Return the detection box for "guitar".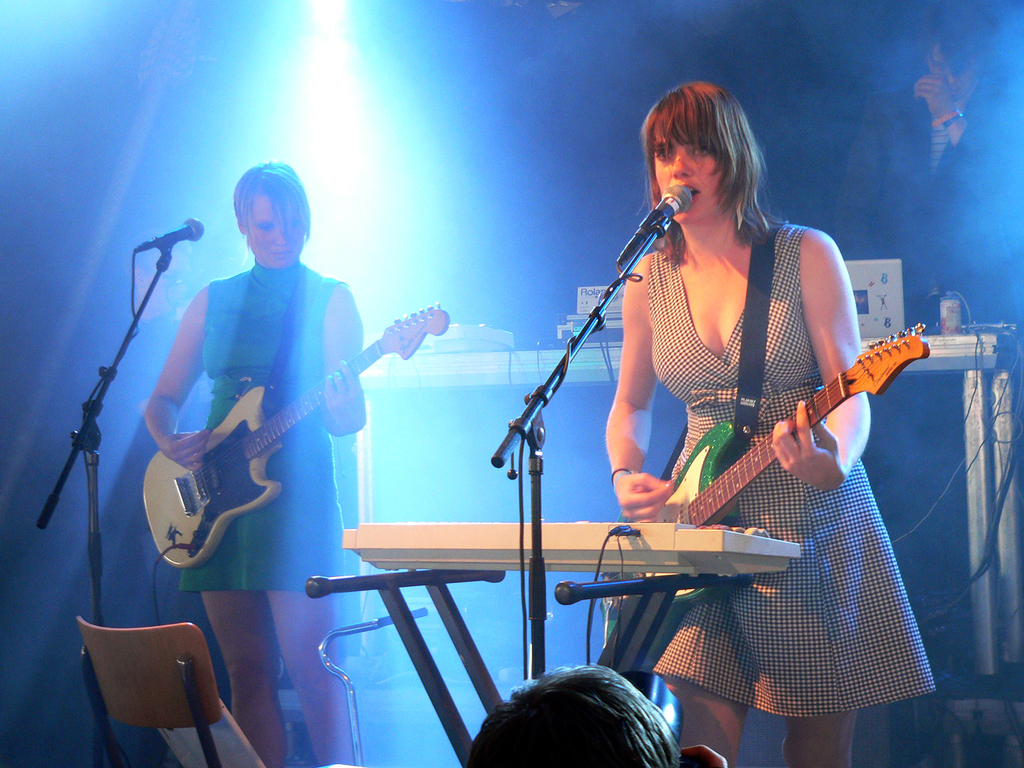
<region>598, 315, 931, 660</region>.
